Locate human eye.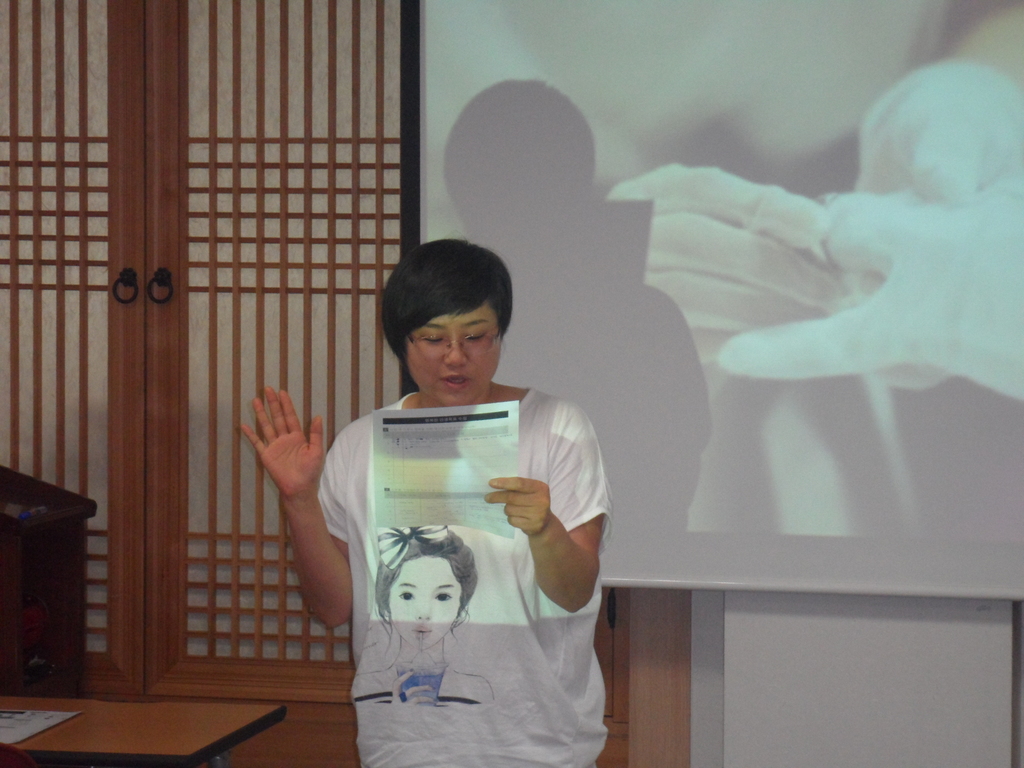
Bounding box: bbox=(396, 589, 416, 600).
